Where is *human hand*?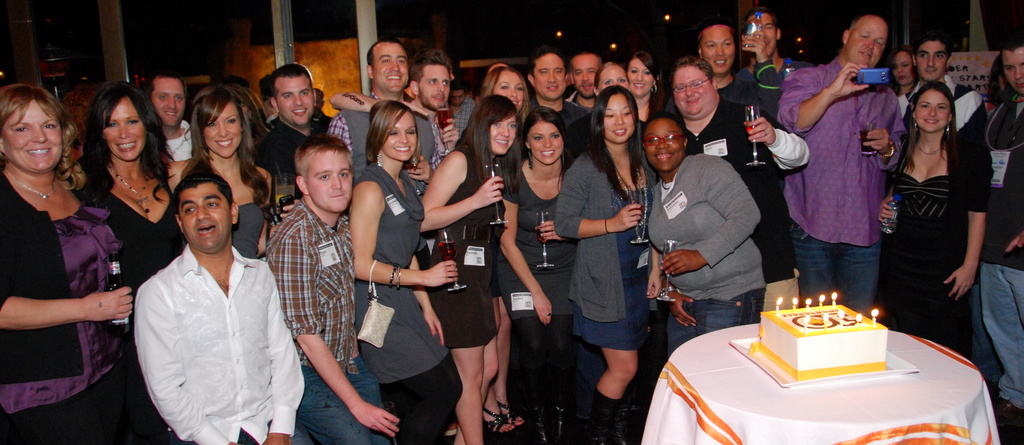
420, 309, 445, 348.
